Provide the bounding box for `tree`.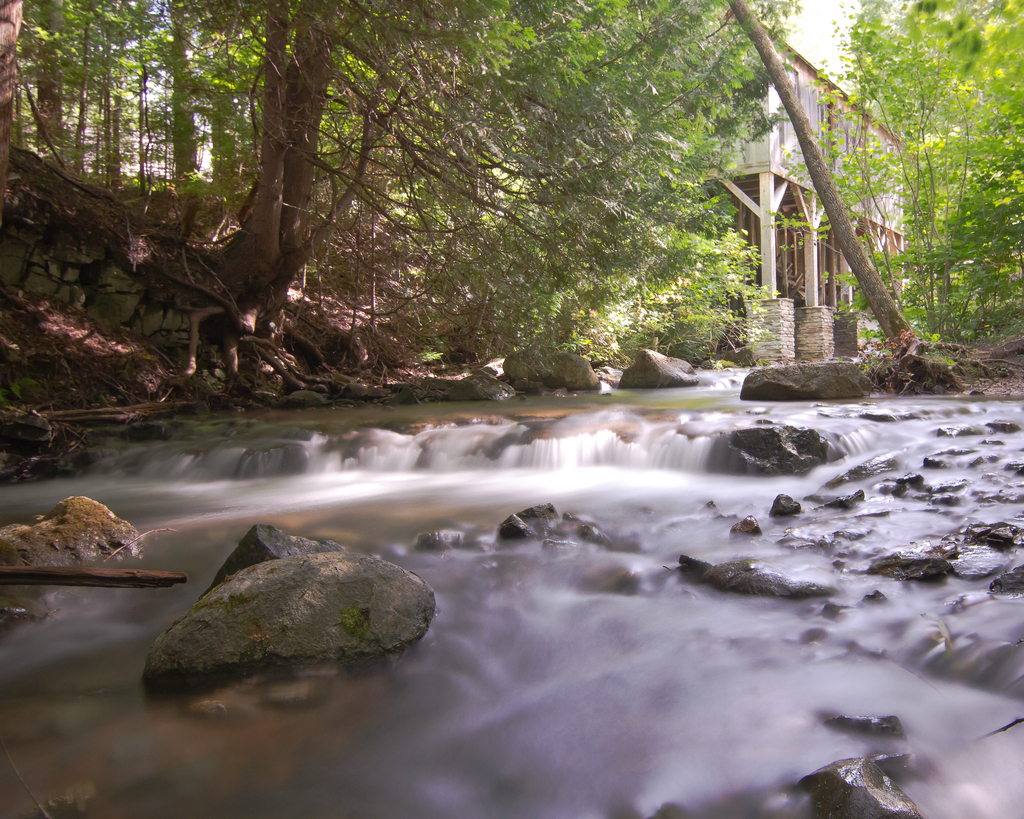
bbox=[8, 0, 73, 161].
